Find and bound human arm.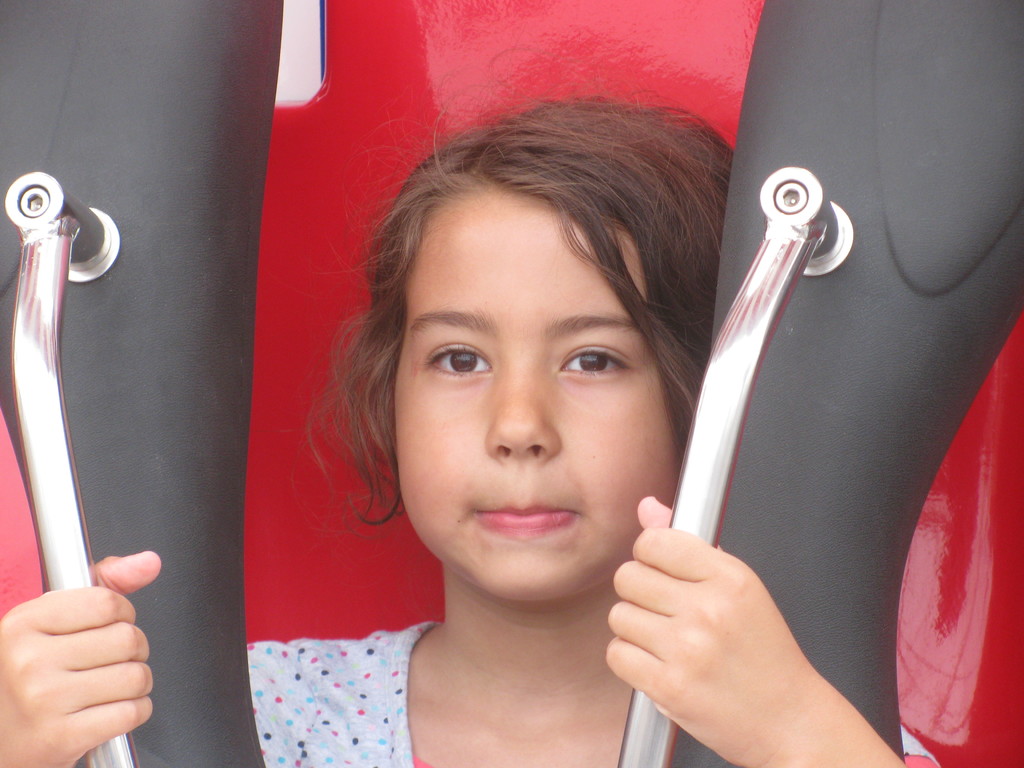
Bound: left=0, top=547, right=154, bottom=767.
